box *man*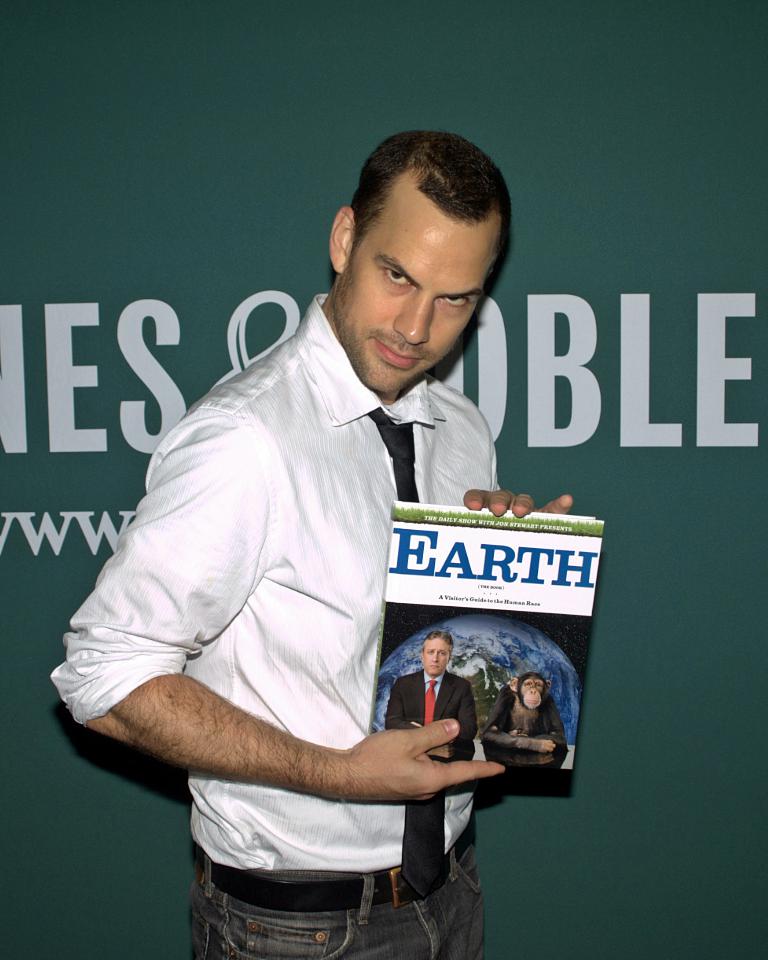
select_region(382, 634, 477, 761)
